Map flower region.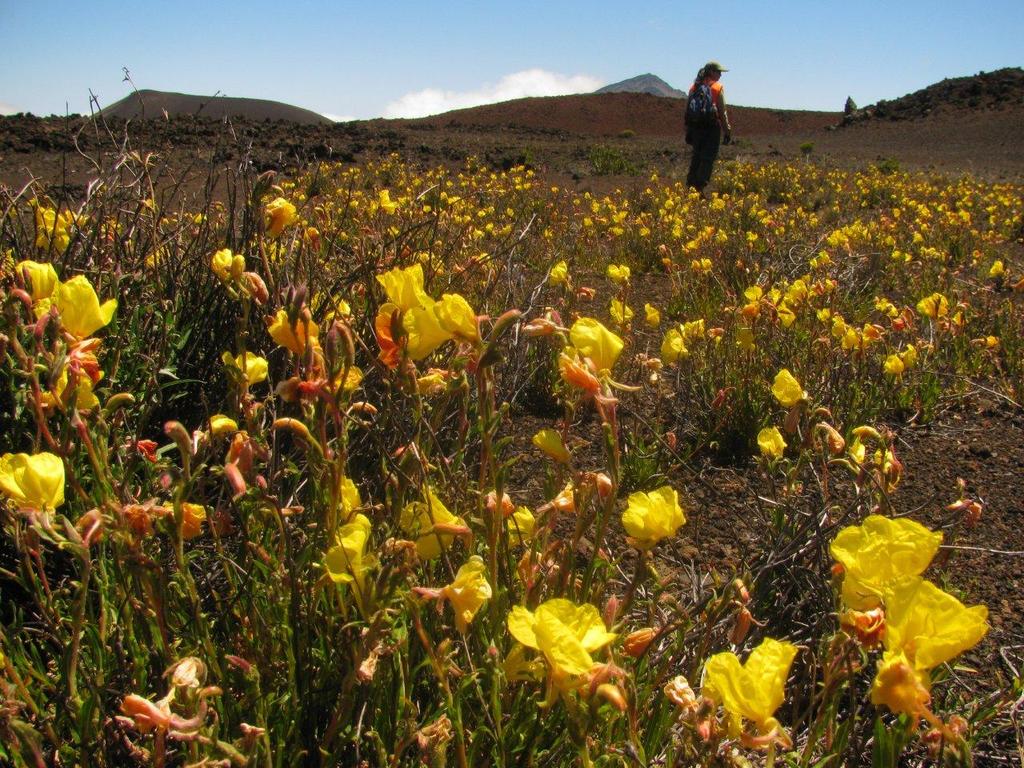
Mapped to [618,482,690,538].
